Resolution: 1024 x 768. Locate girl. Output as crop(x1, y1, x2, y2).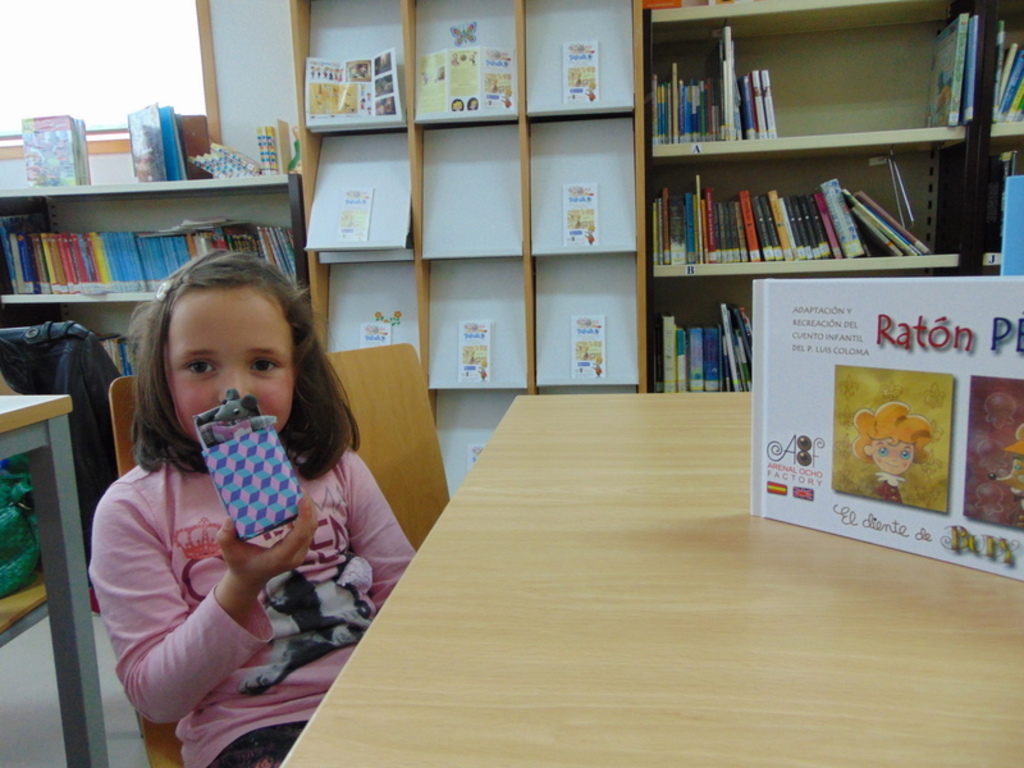
crop(83, 247, 415, 767).
